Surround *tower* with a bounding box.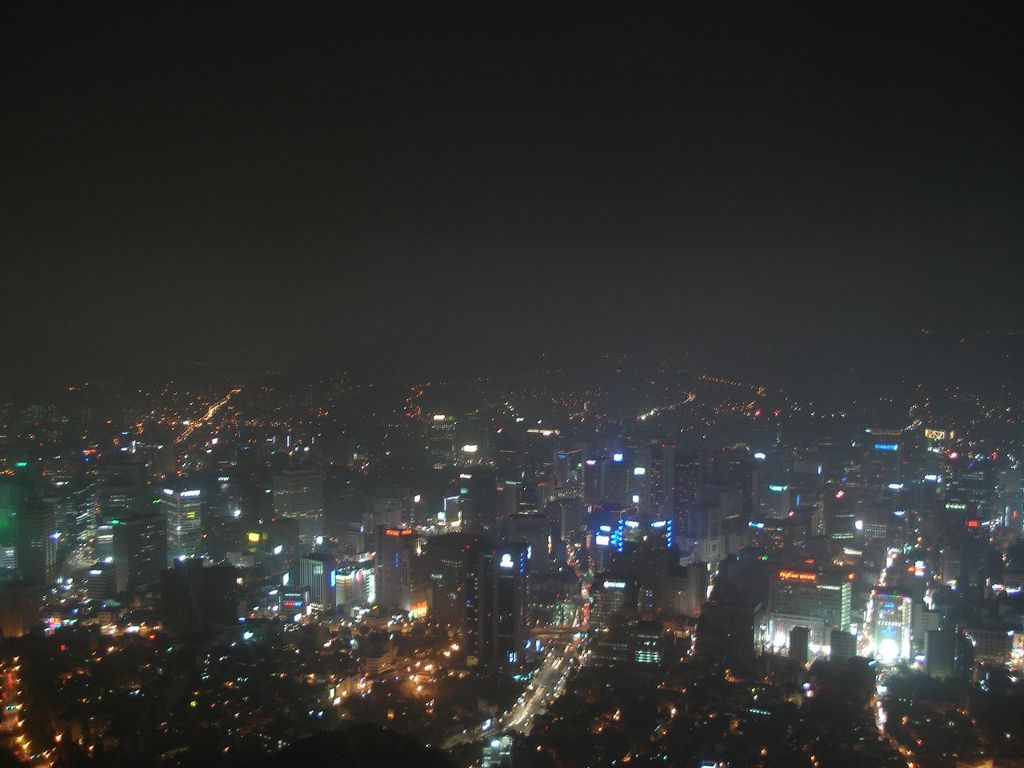
bbox=(114, 517, 162, 591).
